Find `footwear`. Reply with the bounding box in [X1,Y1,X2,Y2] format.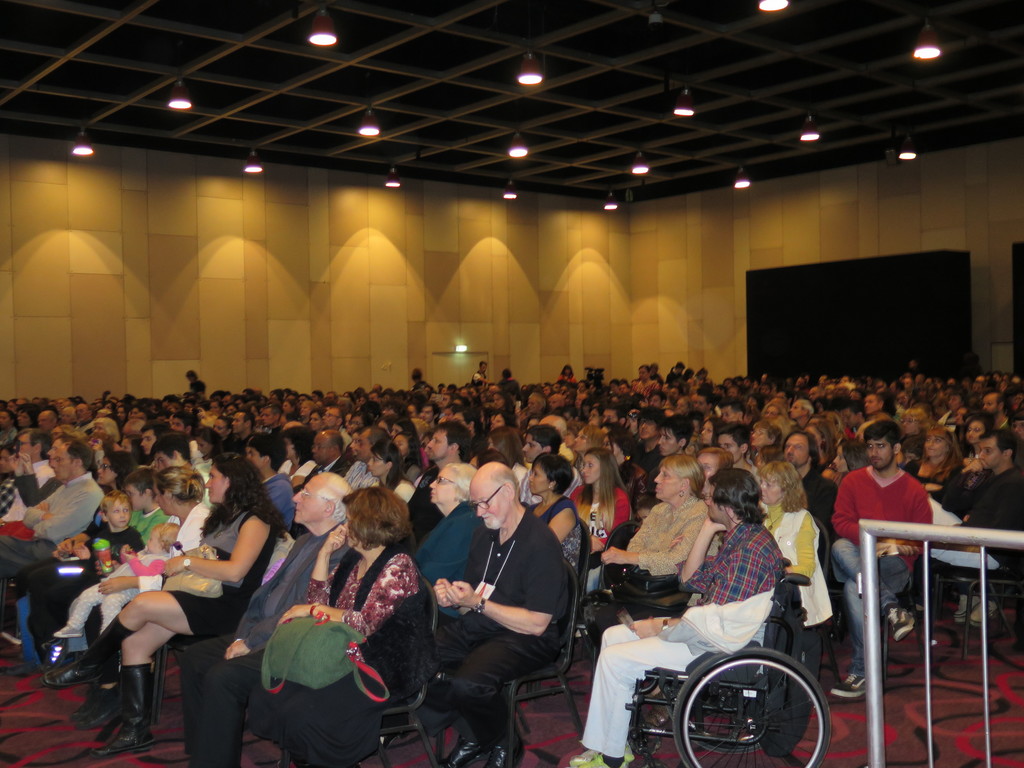
[890,604,914,643].
